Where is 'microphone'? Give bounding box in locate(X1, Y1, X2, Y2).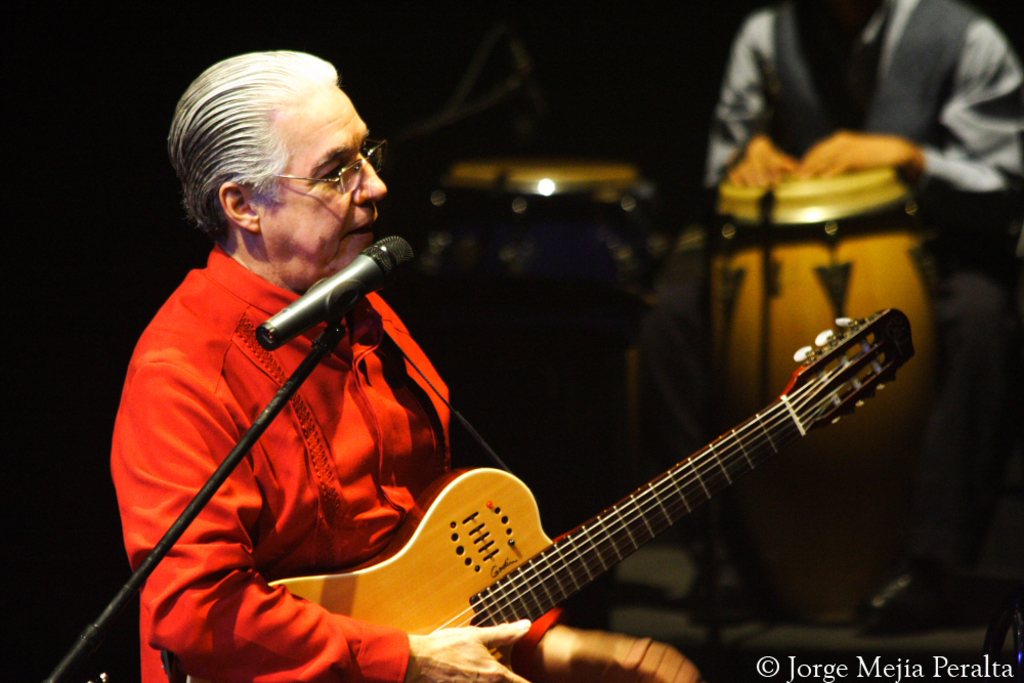
locate(228, 227, 421, 360).
